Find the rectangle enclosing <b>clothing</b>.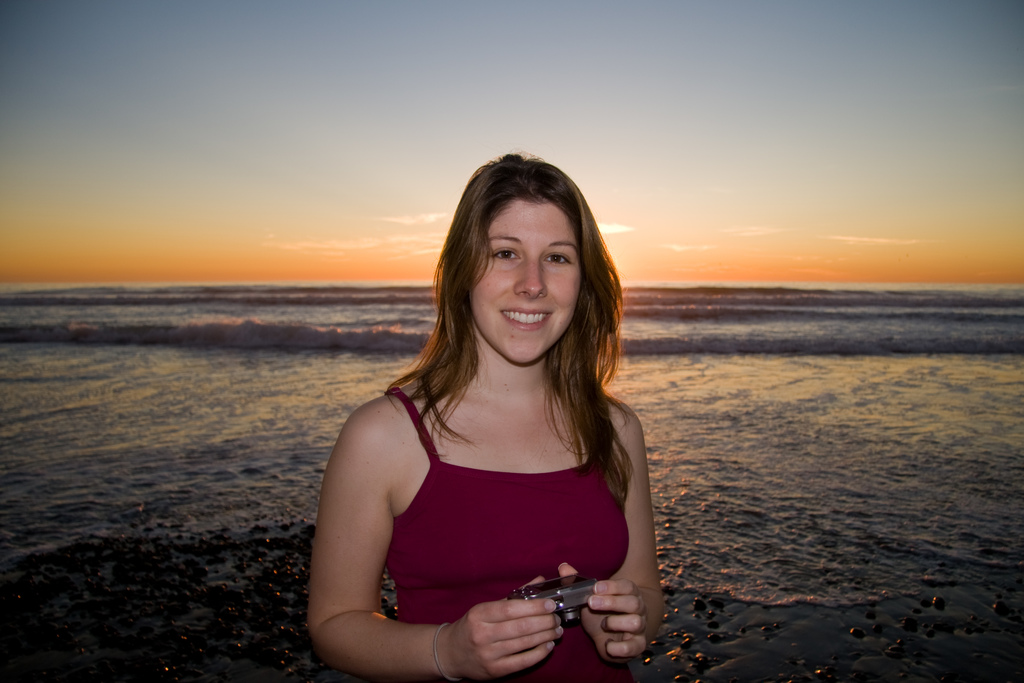
l=327, t=342, r=657, b=667.
